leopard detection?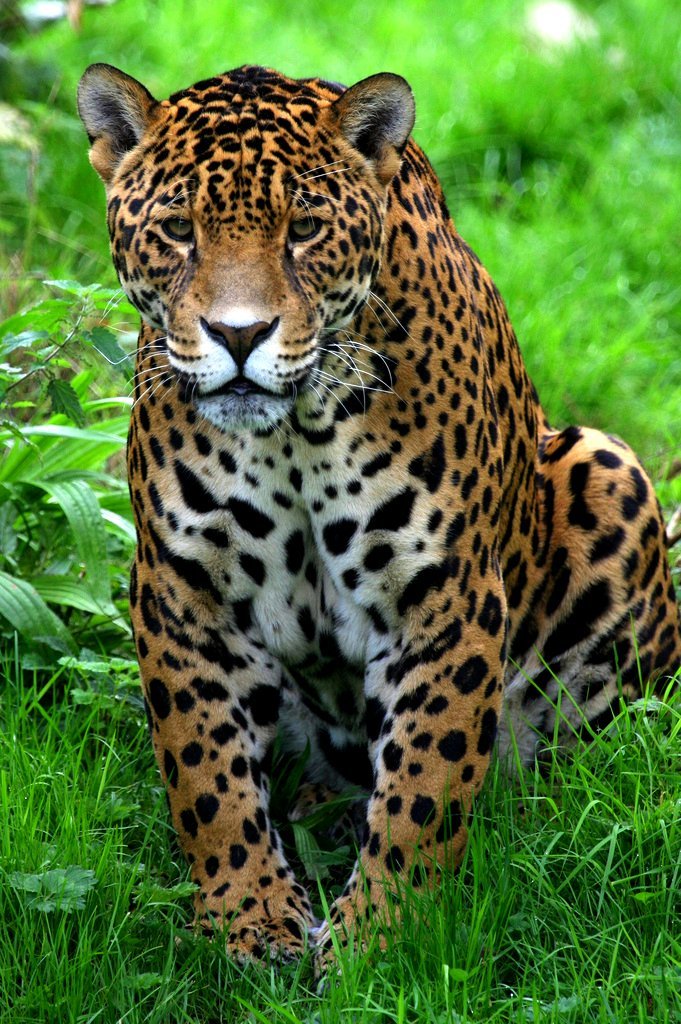
x1=83 y1=65 x2=680 y2=980
